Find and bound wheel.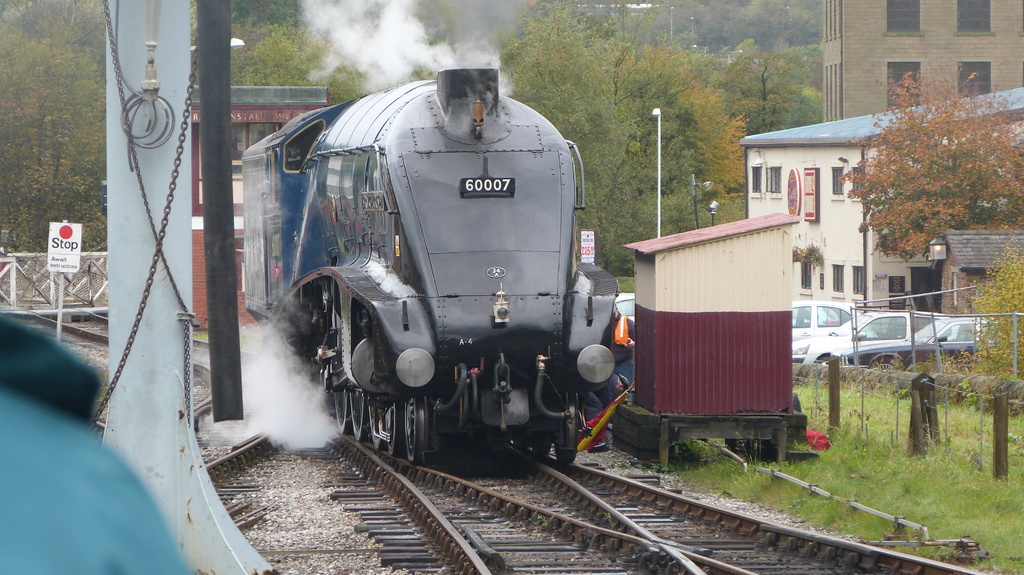
Bound: [876,359,896,368].
